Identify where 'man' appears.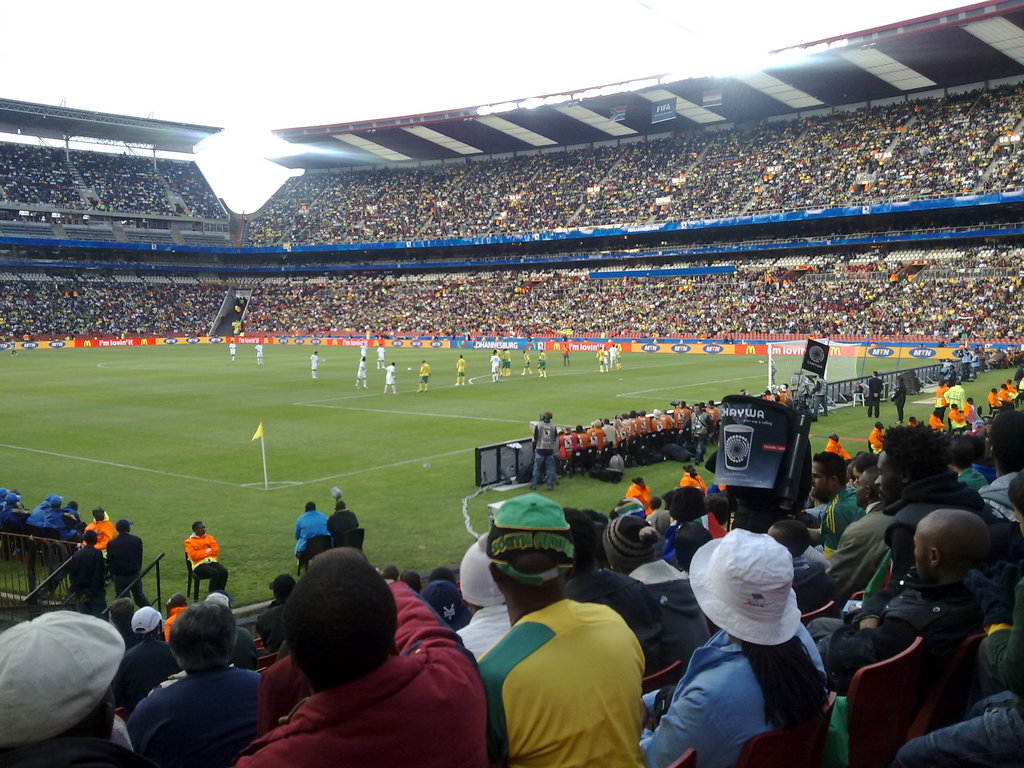
Appears at pyautogui.locateOnScreen(374, 344, 387, 369).
